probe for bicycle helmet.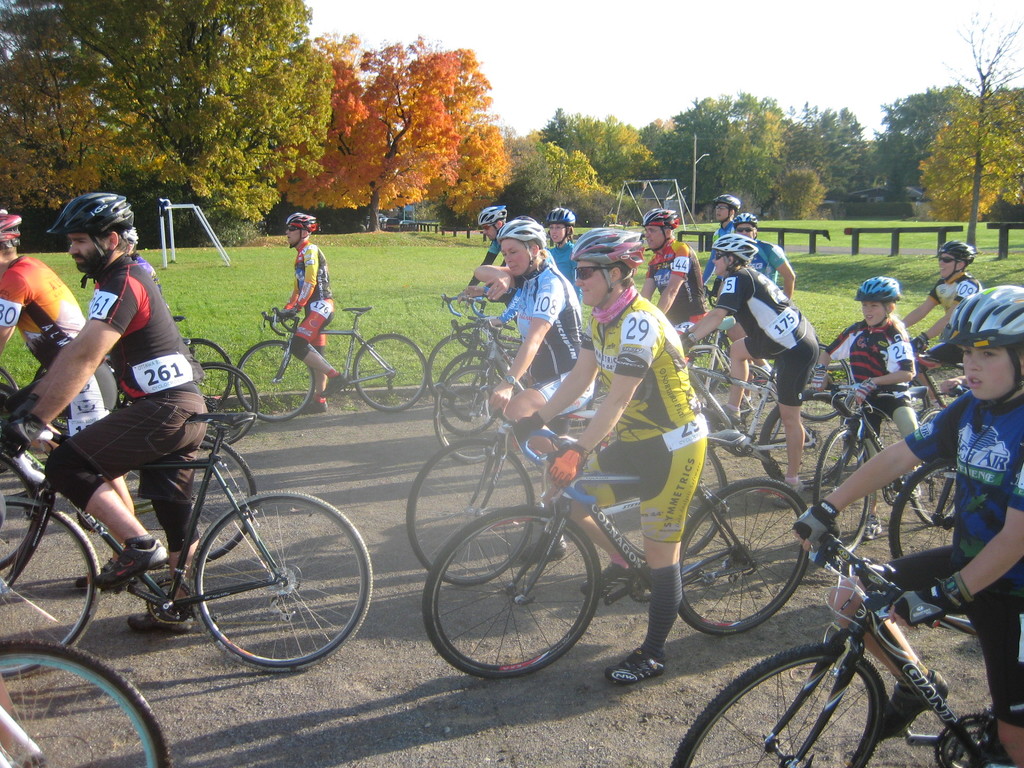
Probe result: box=[730, 211, 752, 220].
